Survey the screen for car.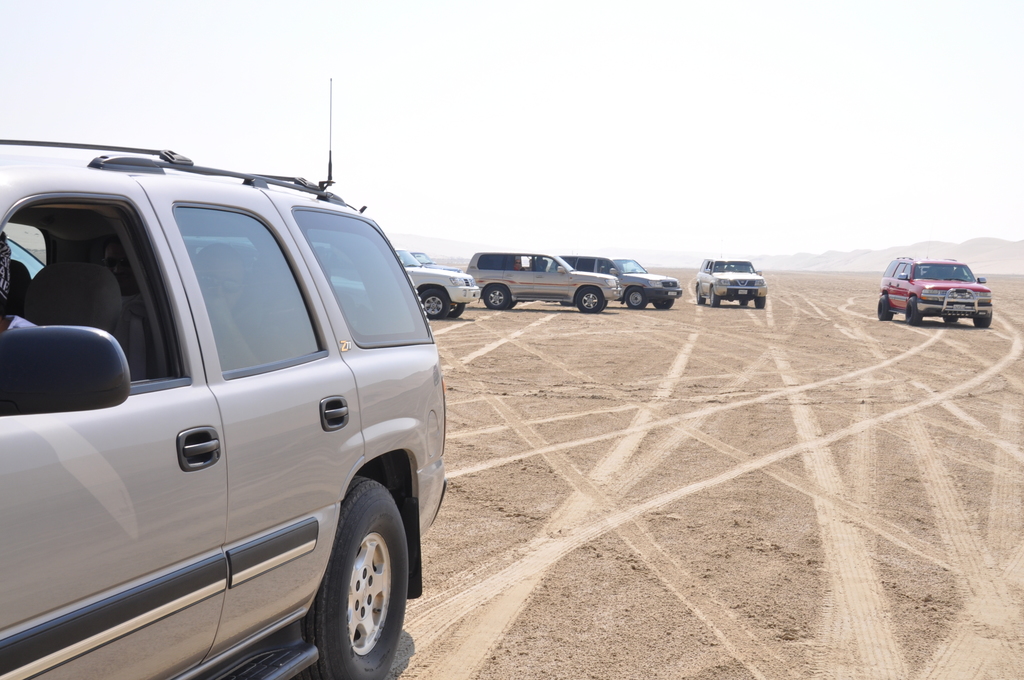
Survey found: (x1=878, y1=255, x2=995, y2=328).
